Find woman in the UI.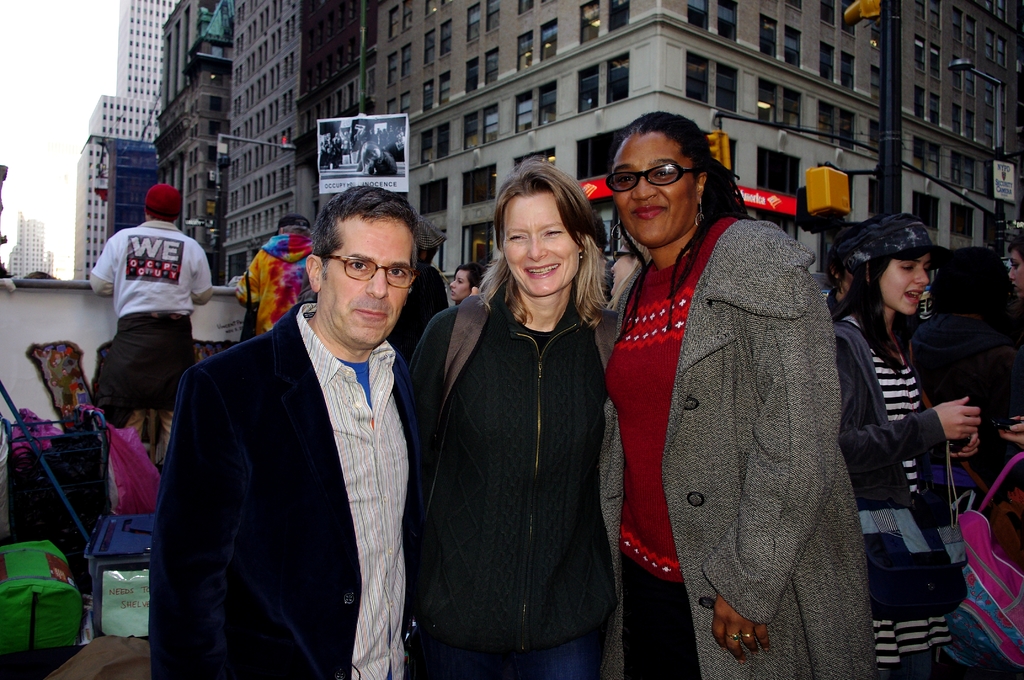
UI element at x1=911, y1=247, x2=1023, y2=501.
